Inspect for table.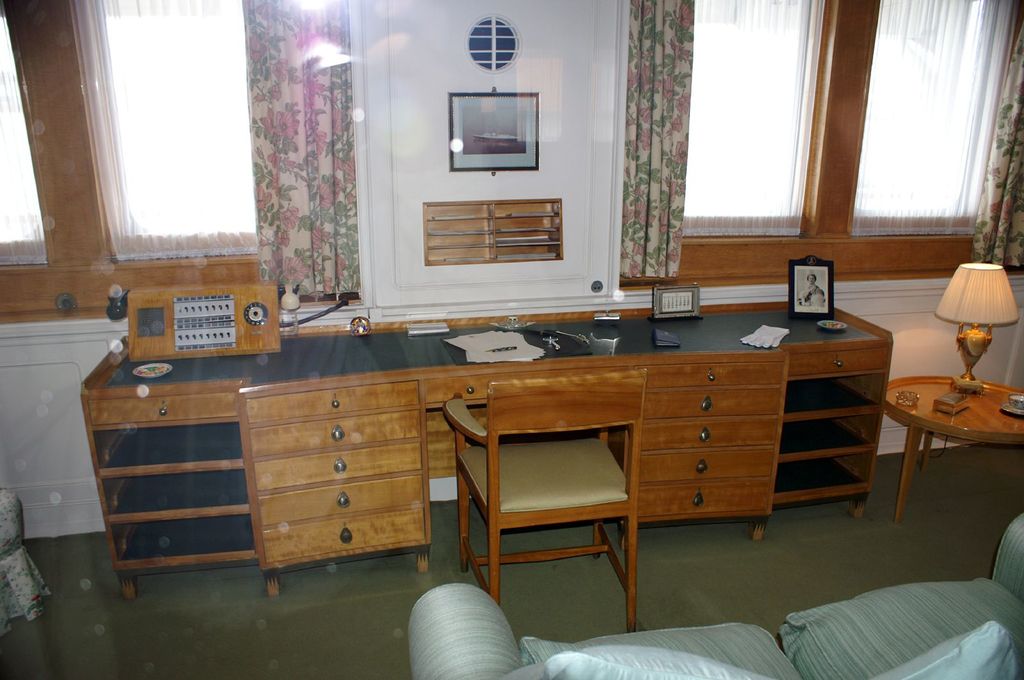
Inspection: x1=79, y1=301, x2=890, y2=605.
